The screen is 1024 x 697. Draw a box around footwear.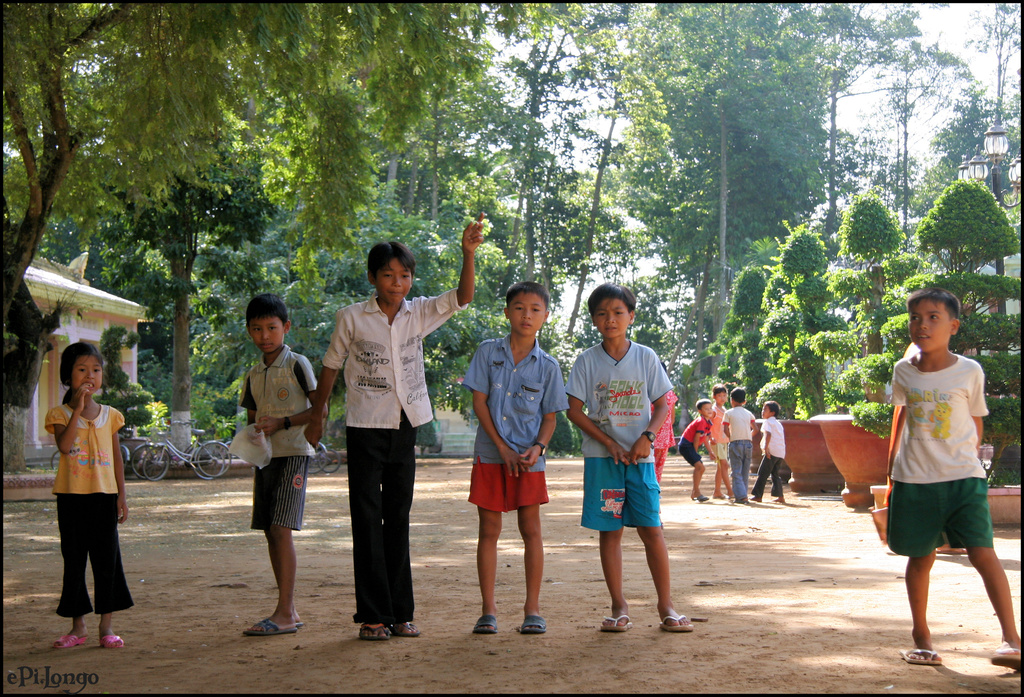
(519,609,543,632).
